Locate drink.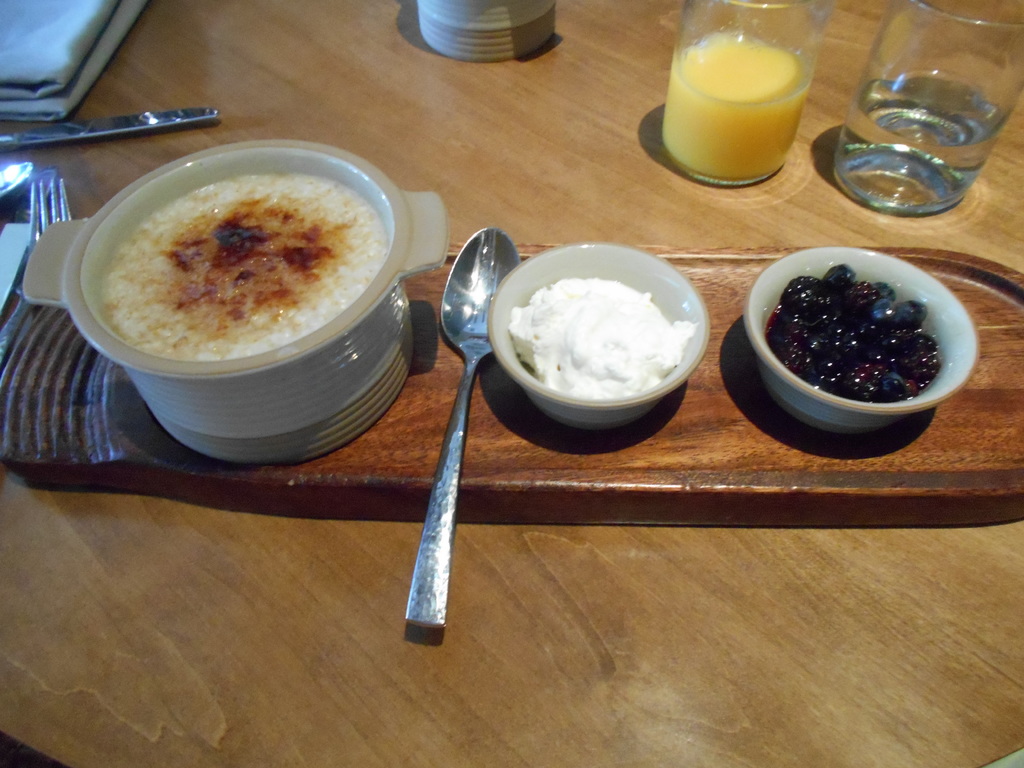
Bounding box: bbox(857, 72, 1014, 177).
